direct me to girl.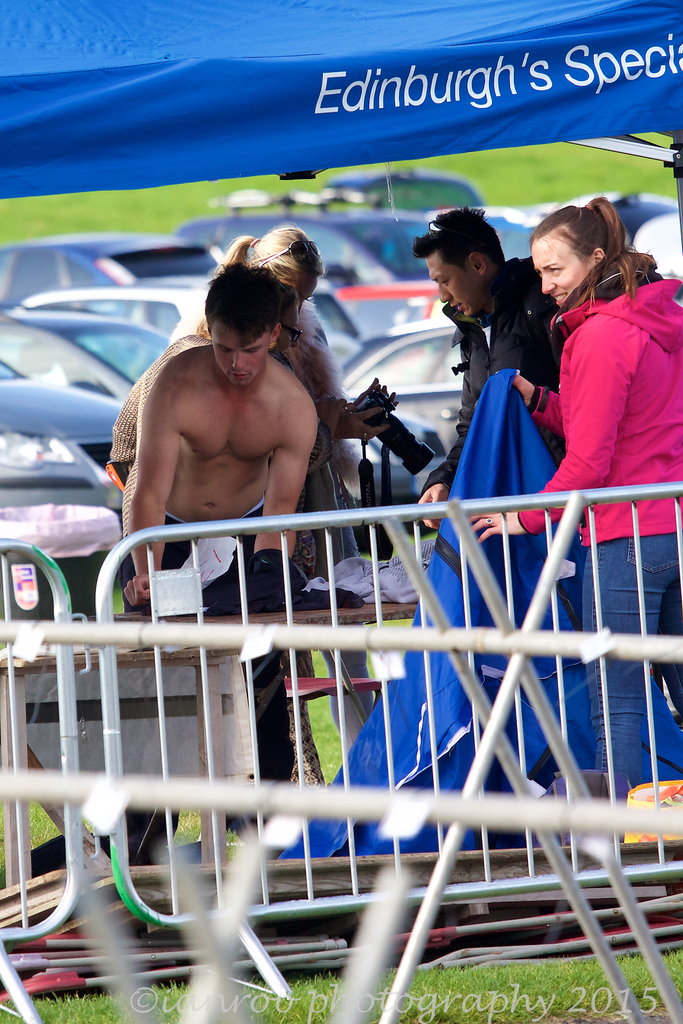
Direction: bbox=(472, 197, 682, 787).
